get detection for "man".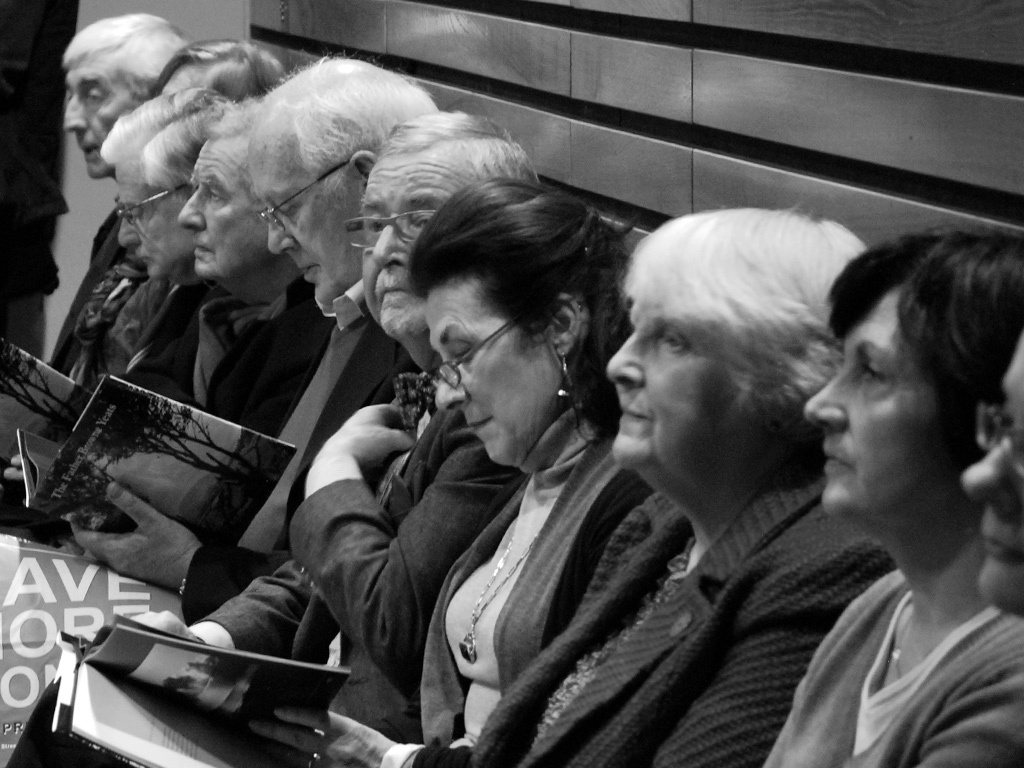
Detection: 429/152/917/758.
